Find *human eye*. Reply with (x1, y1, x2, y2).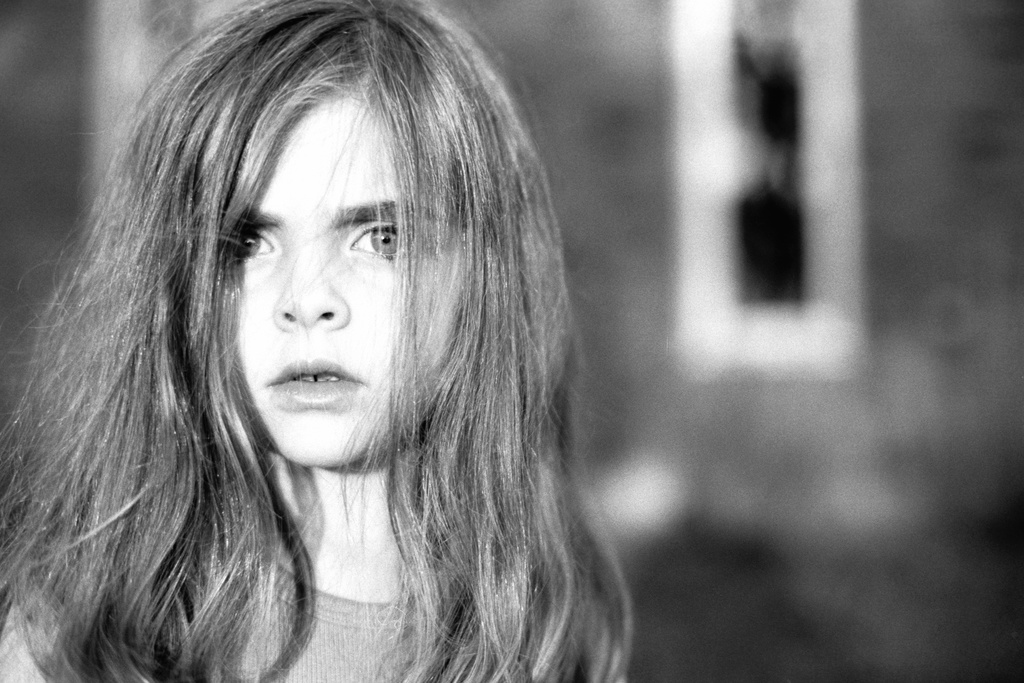
(347, 218, 420, 265).
